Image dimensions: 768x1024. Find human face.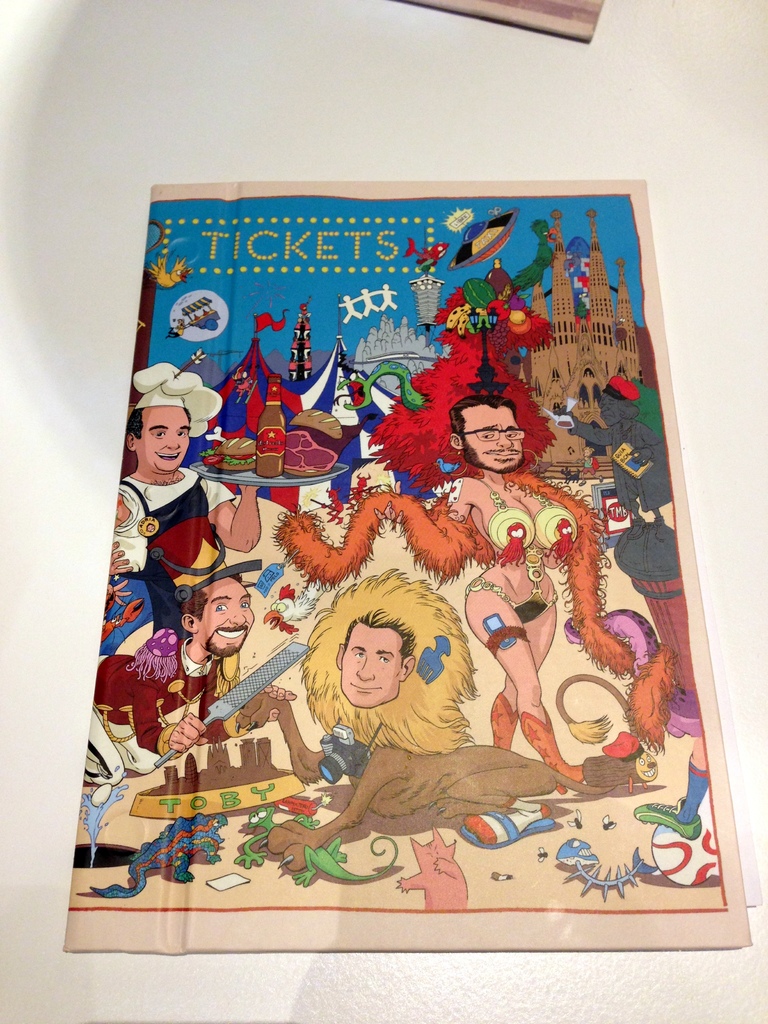
pyautogui.locateOnScreen(467, 399, 520, 471).
